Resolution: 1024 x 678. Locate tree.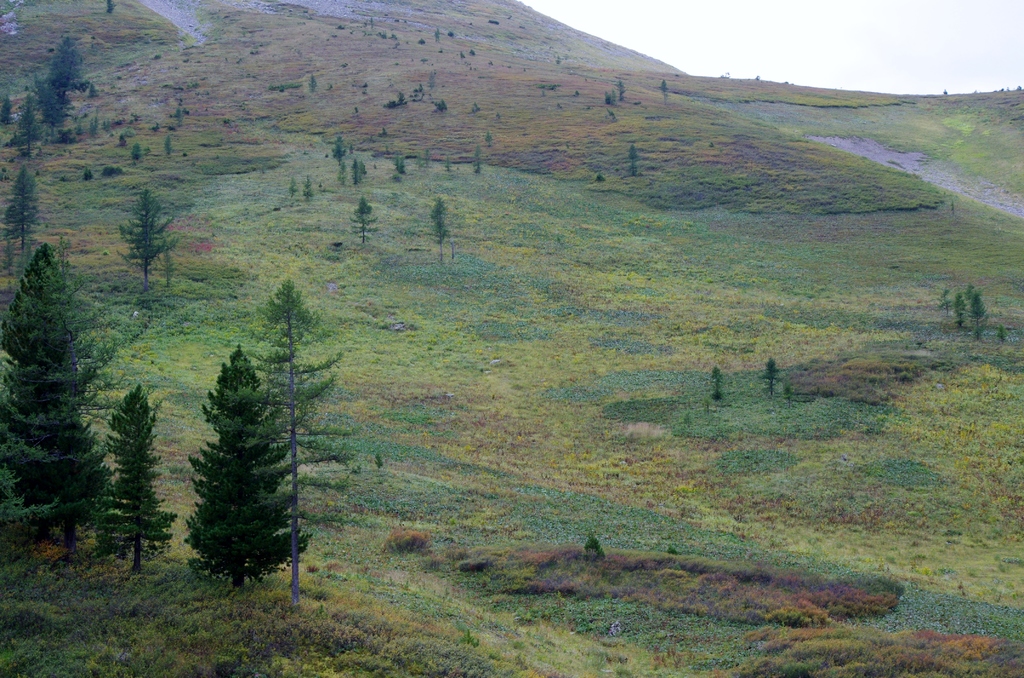
346 156 366 185.
